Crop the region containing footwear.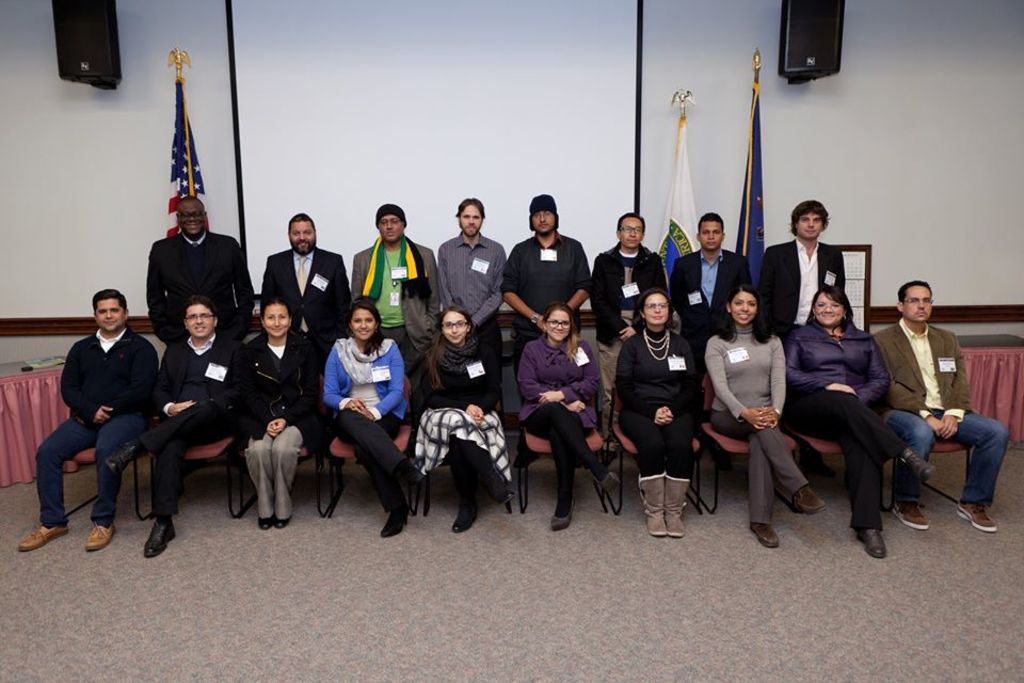
Crop region: locate(397, 455, 425, 486).
